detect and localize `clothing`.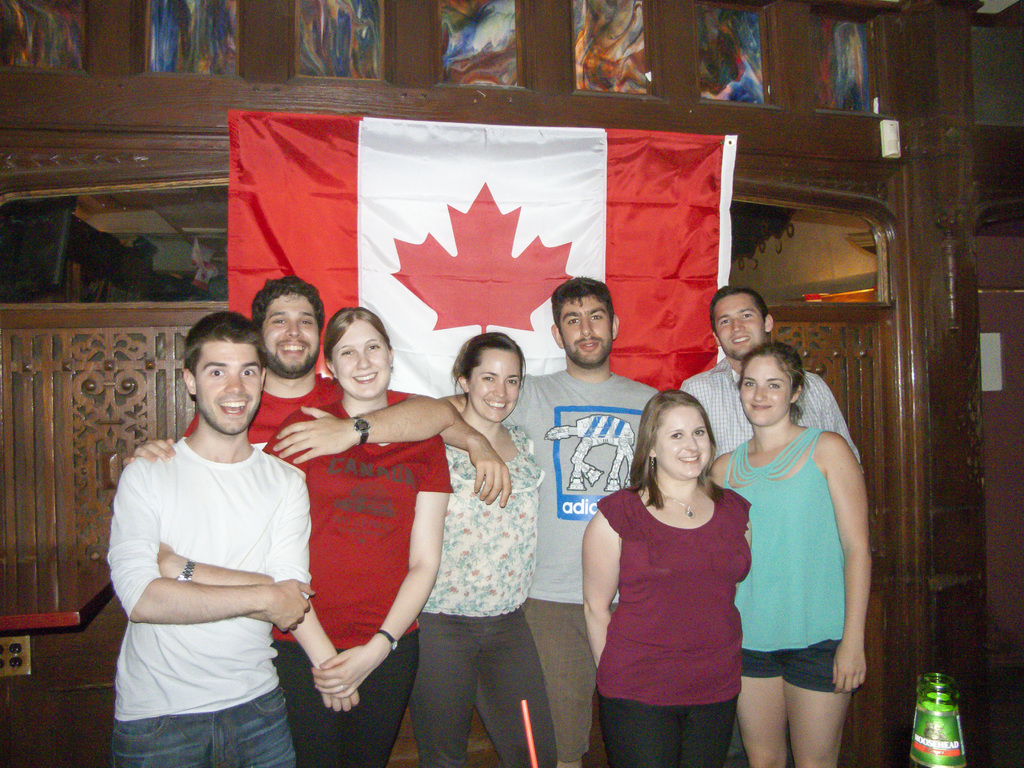
Localized at [708,424,864,684].
